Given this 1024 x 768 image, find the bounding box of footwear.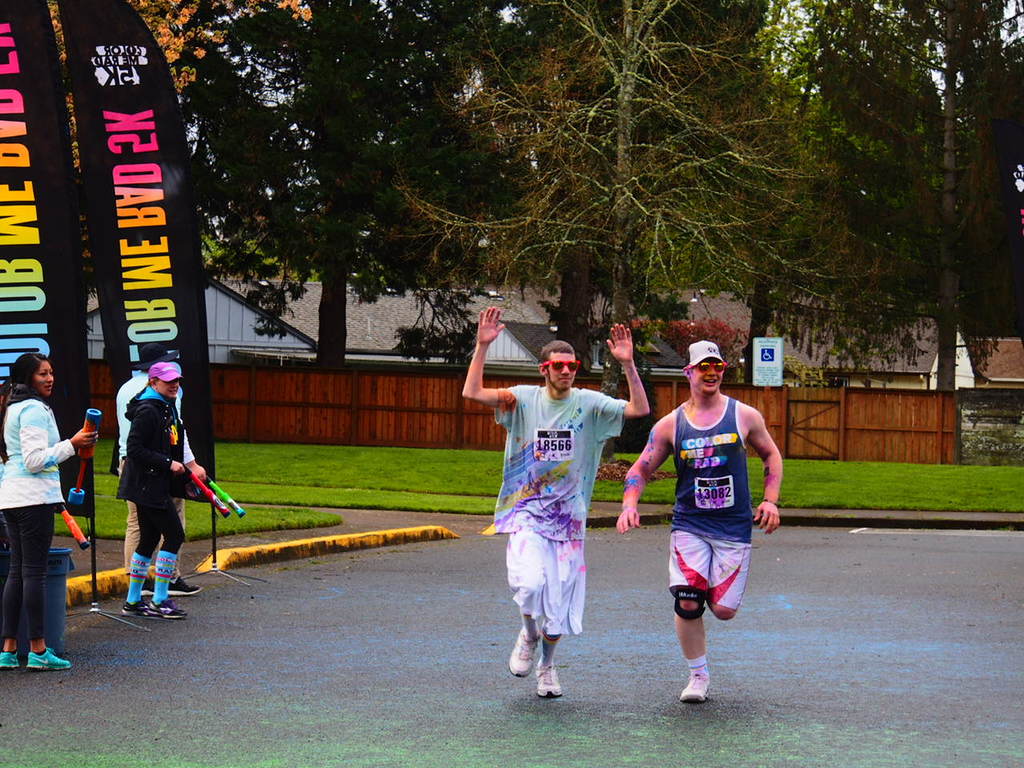
145/598/183/618.
